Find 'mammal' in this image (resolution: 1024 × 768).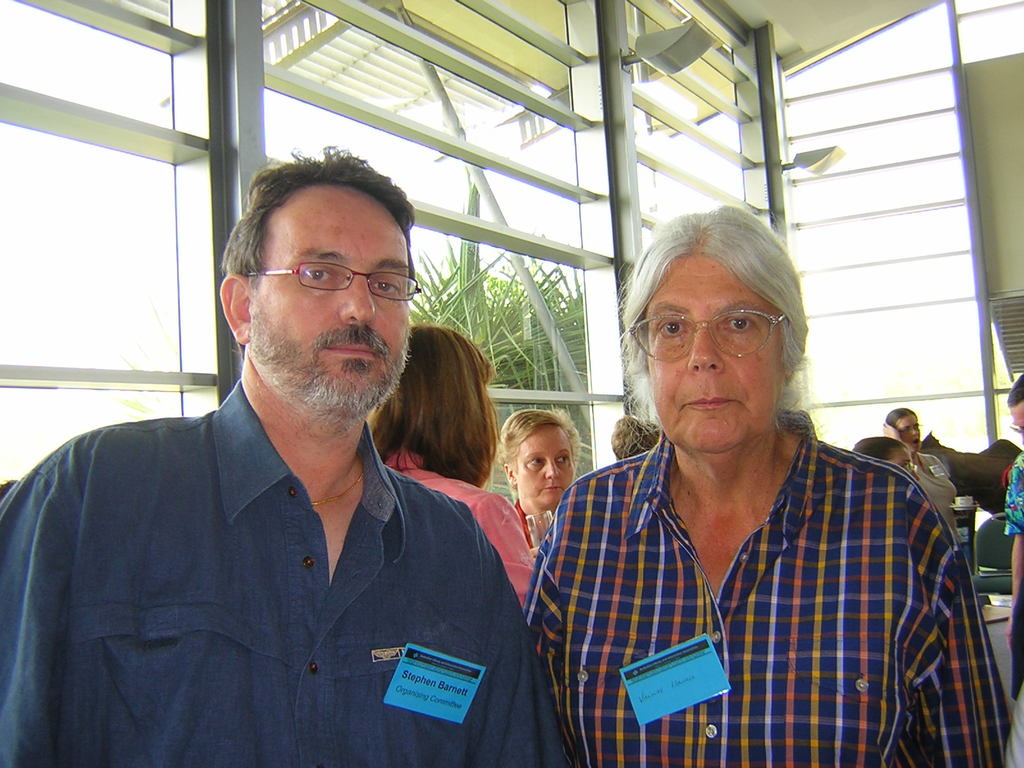
pyautogui.locateOnScreen(511, 294, 989, 749).
